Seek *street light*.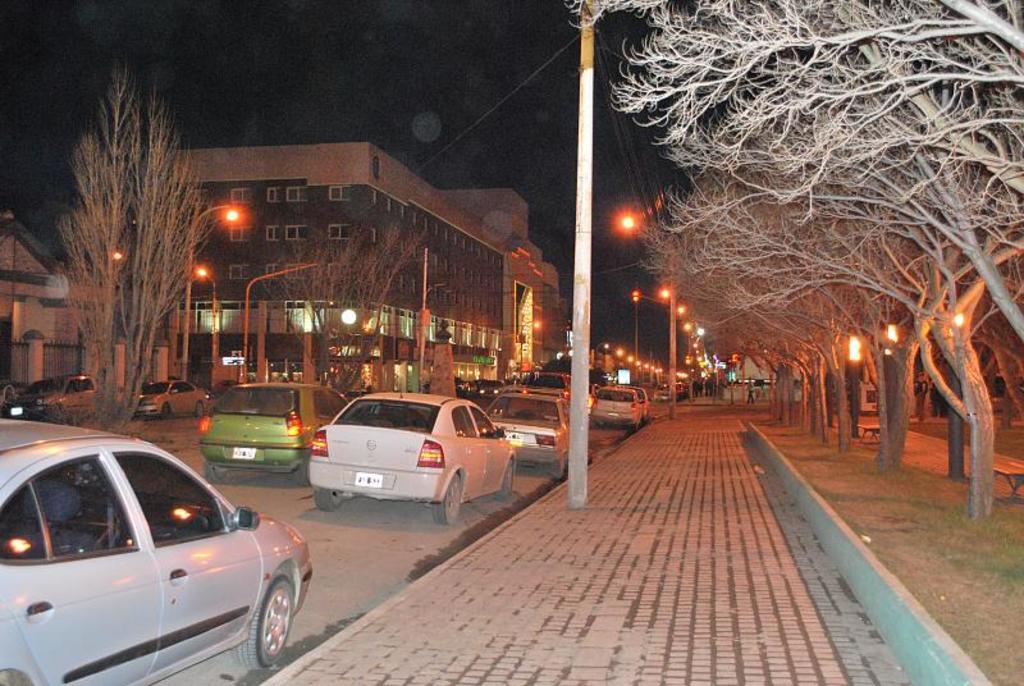
crop(873, 317, 899, 426).
